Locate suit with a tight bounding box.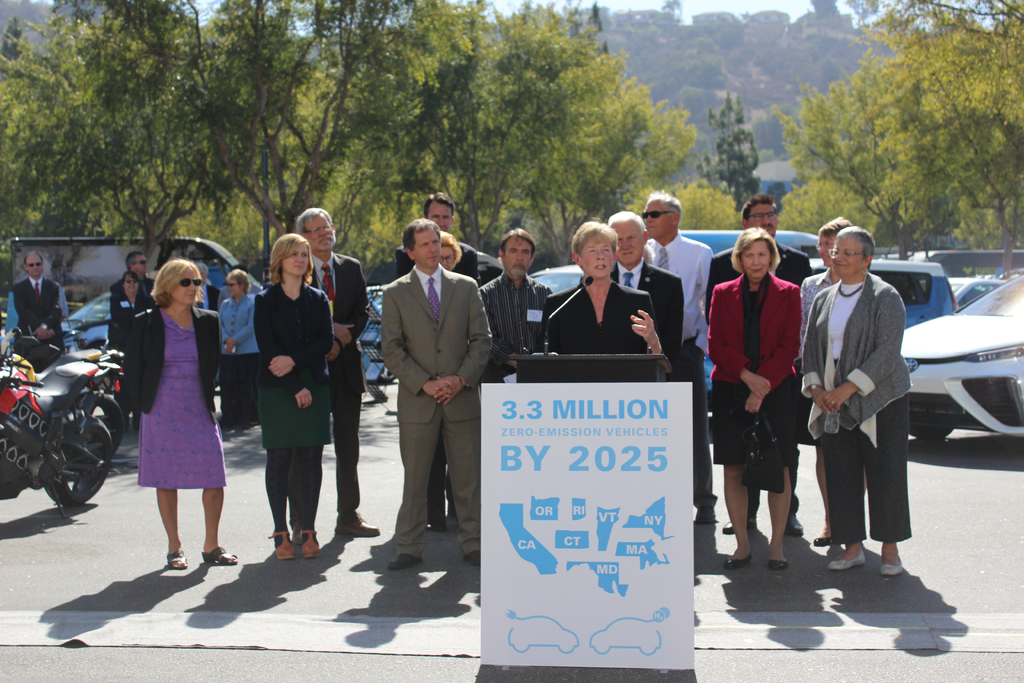
select_region(394, 242, 481, 282).
